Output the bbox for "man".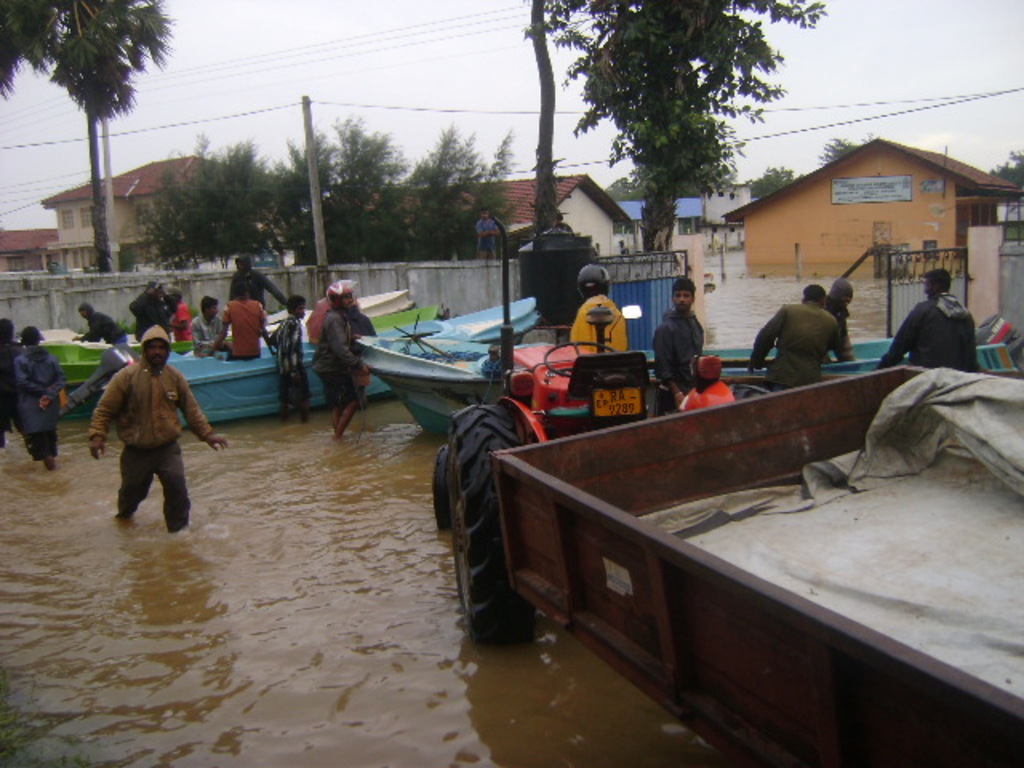
<box>18,323,66,469</box>.
